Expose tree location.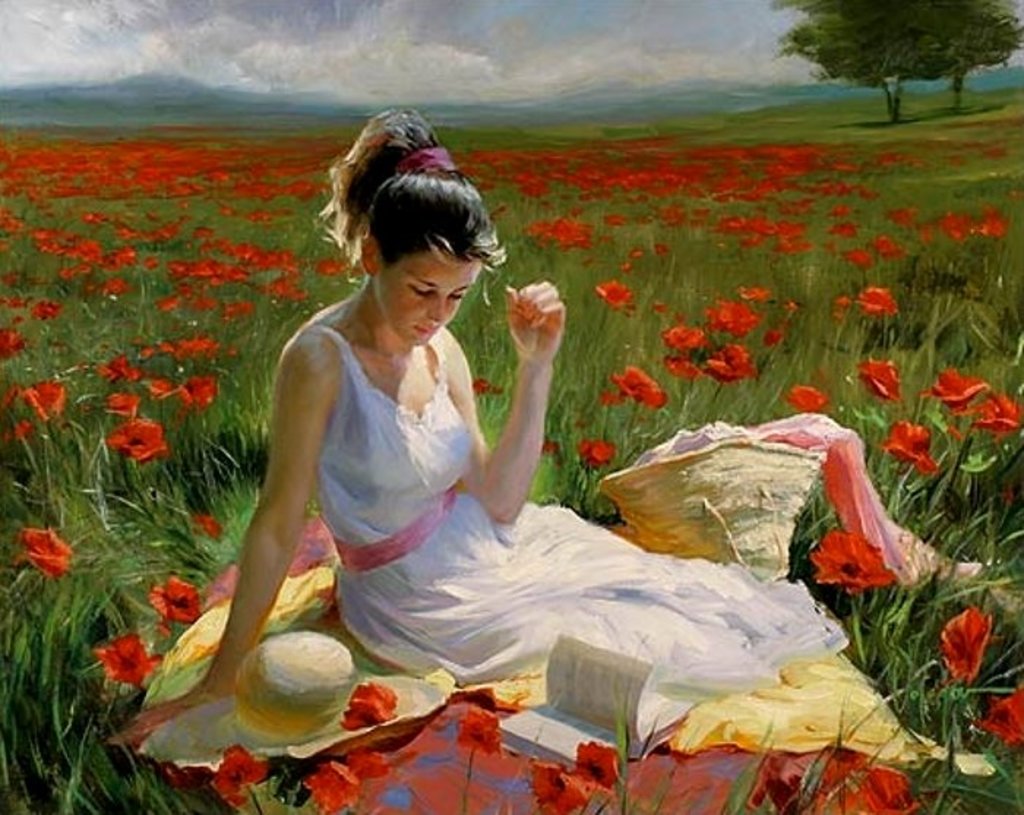
Exposed at x1=906 y1=0 x2=1023 y2=105.
